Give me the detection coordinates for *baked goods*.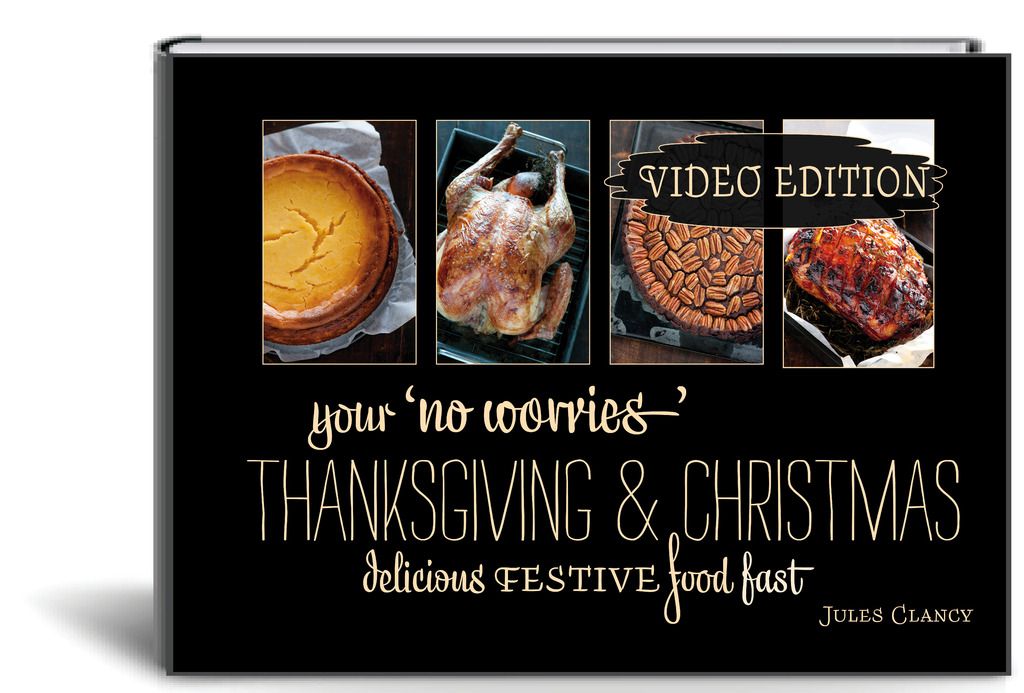
bbox=[262, 147, 400, 345].
